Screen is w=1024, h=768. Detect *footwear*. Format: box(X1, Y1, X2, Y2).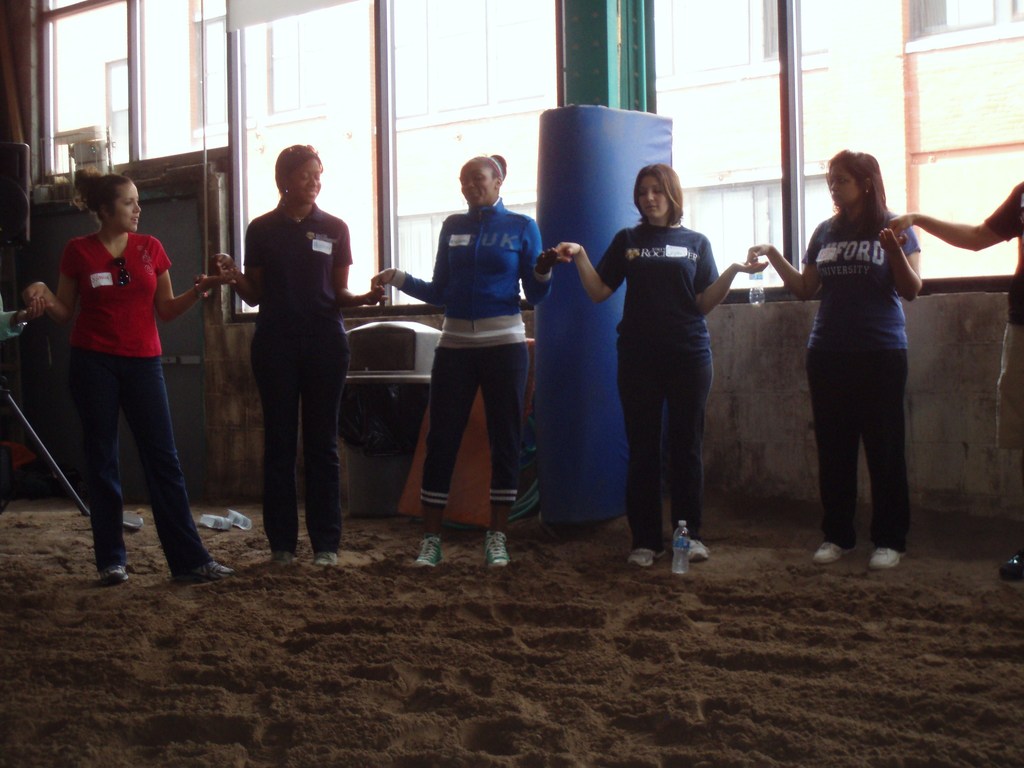
box(269, 548, 296, 564).
